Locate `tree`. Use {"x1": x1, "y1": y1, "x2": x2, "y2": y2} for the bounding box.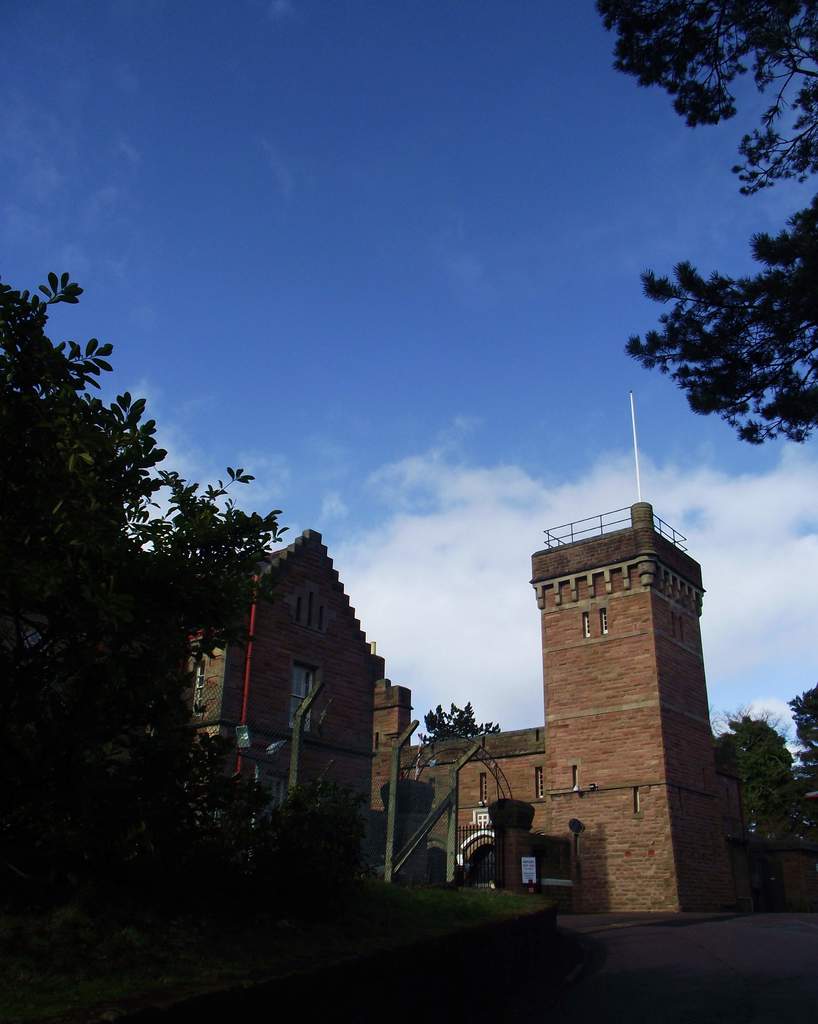
{"x1": 711, "y1": 705, "x2": 797, "y2": 835}.
